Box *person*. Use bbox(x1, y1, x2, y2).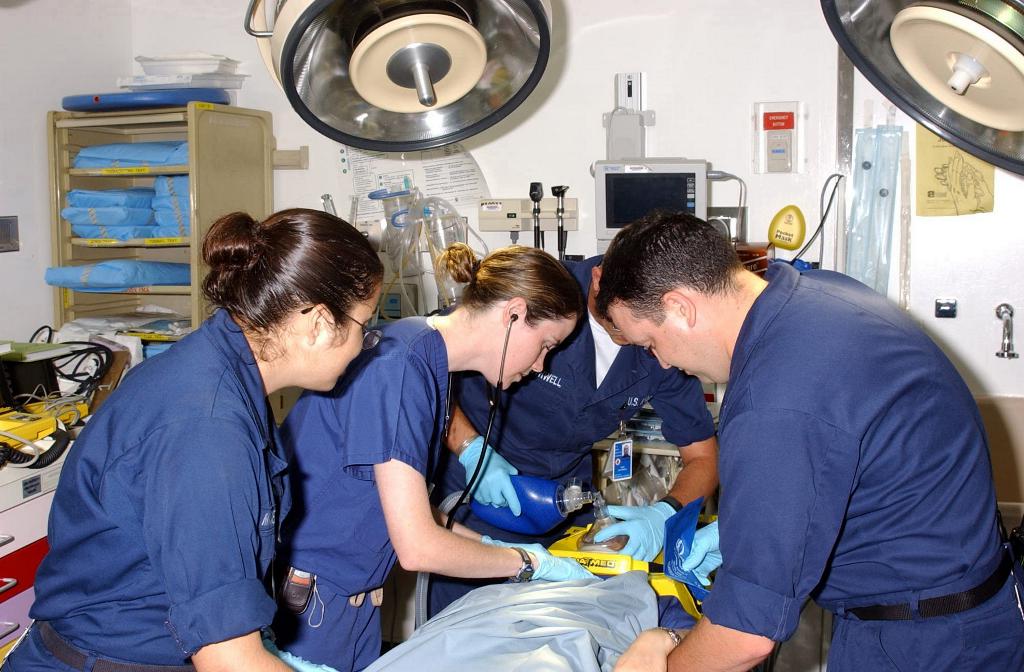
bbox(31, 199, 355, 656).
